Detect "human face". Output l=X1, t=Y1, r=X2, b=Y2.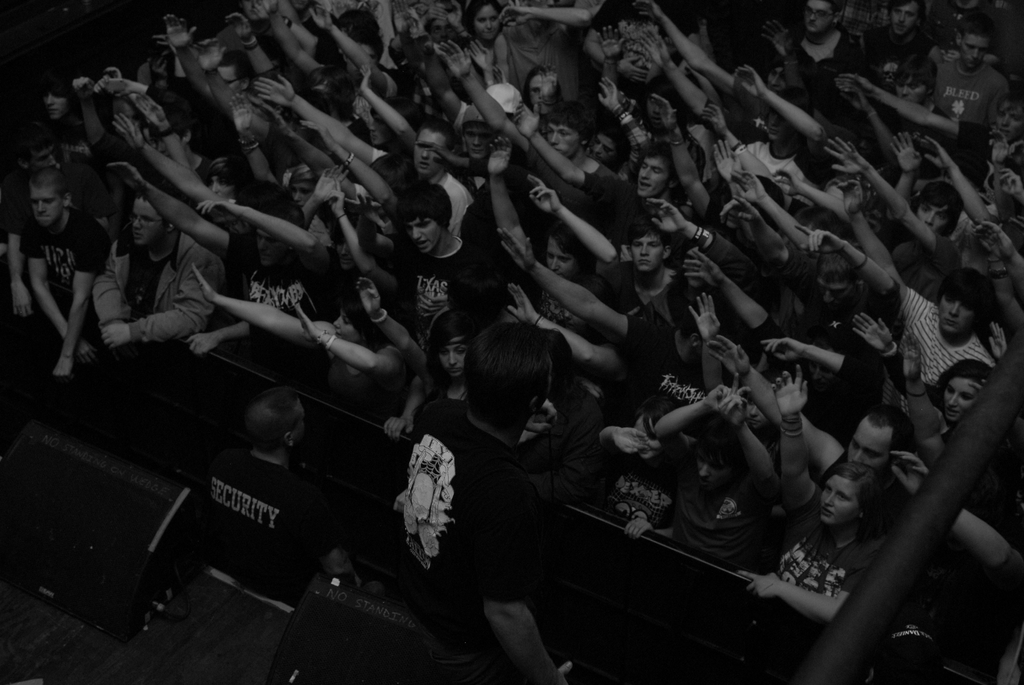
l=294, t=405, r=306, b=439.
